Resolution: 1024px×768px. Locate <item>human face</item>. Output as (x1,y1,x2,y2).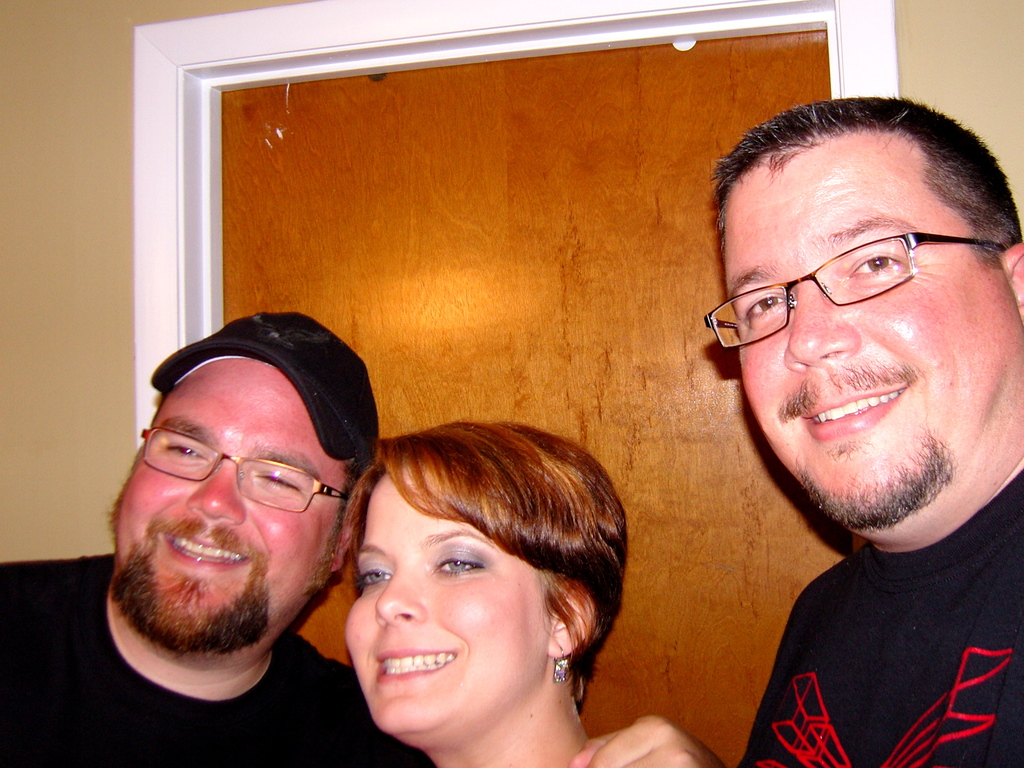
(725,145,1023,529).
